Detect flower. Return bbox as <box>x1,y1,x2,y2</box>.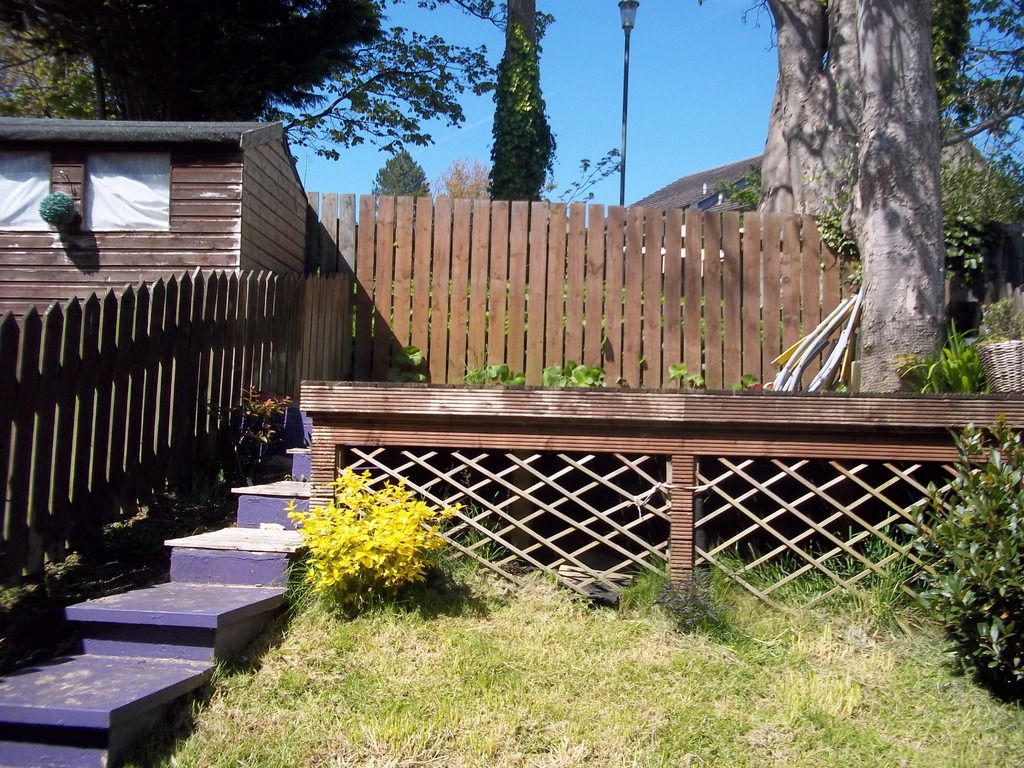
<box>325,470,368,496</box>.
